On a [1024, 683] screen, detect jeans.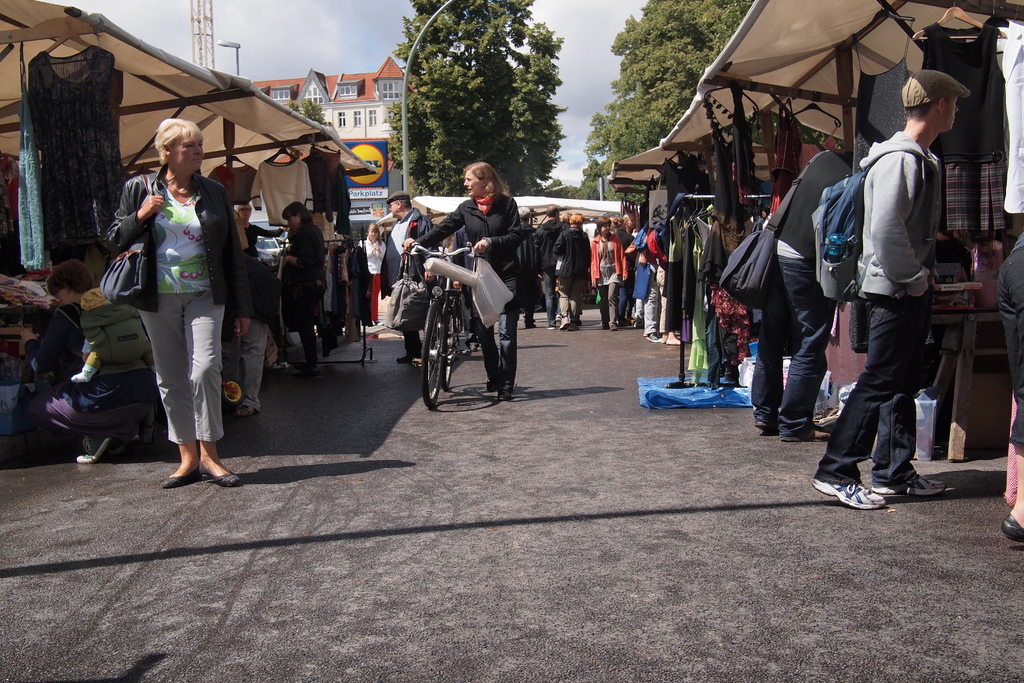
[556,272,588,324].
